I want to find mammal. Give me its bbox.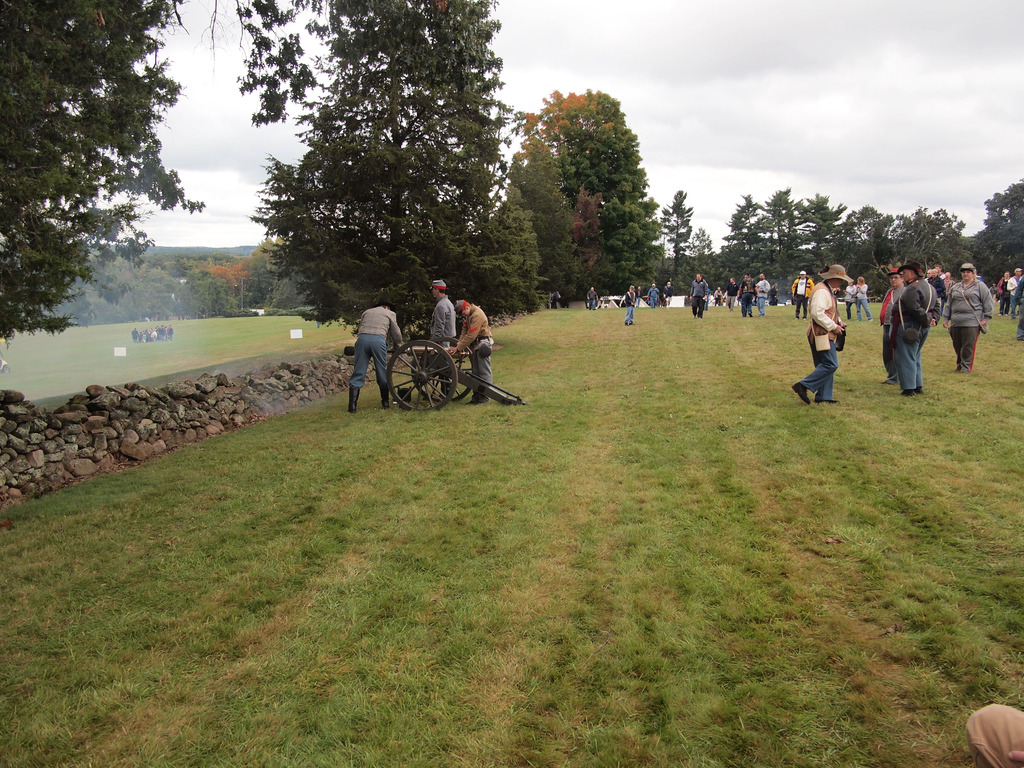
(449, 300, 497, 406).
